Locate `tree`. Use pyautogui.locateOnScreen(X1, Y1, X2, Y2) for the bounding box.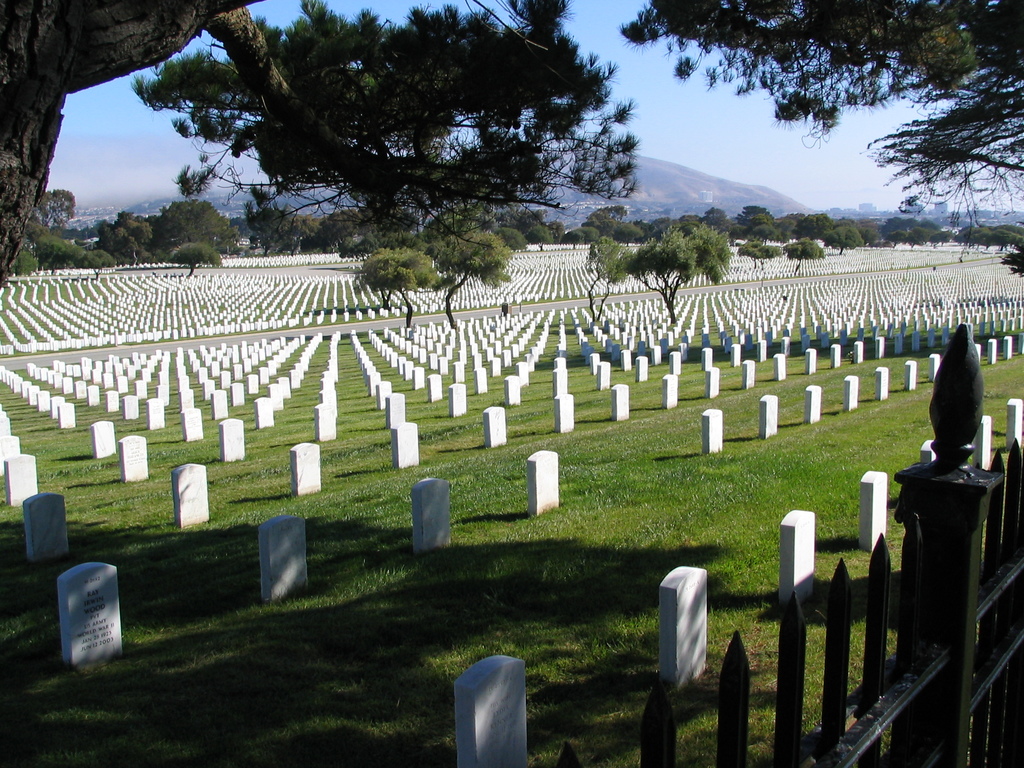
pyautogui.locateOnScreen(177, 240, 227, 284).
